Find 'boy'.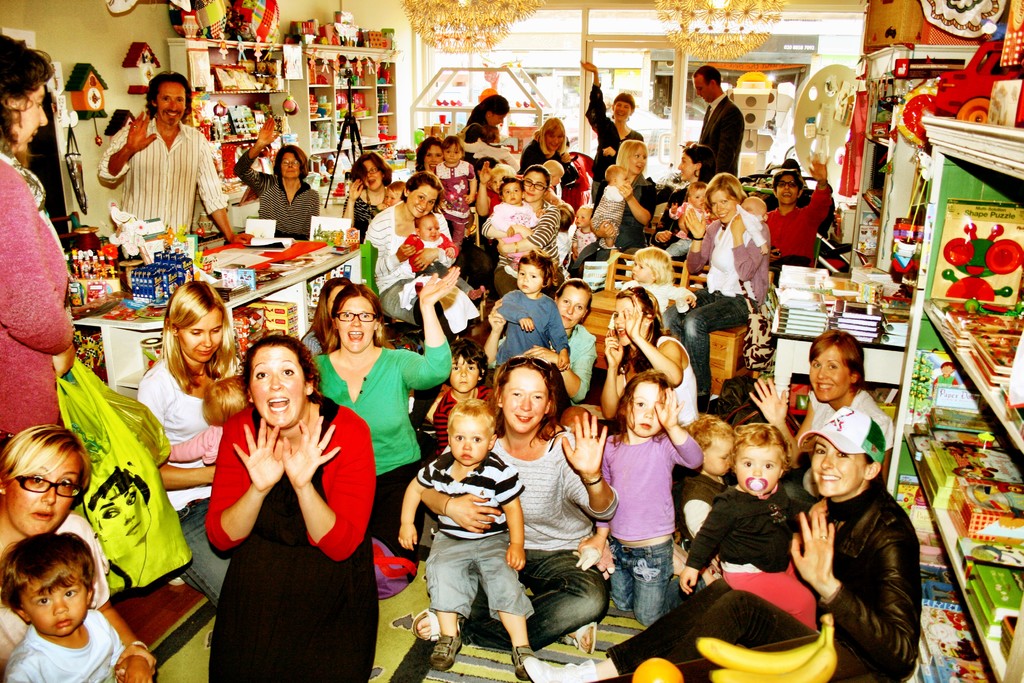
[x1=401, y1=377, x2=539, y2=668].
